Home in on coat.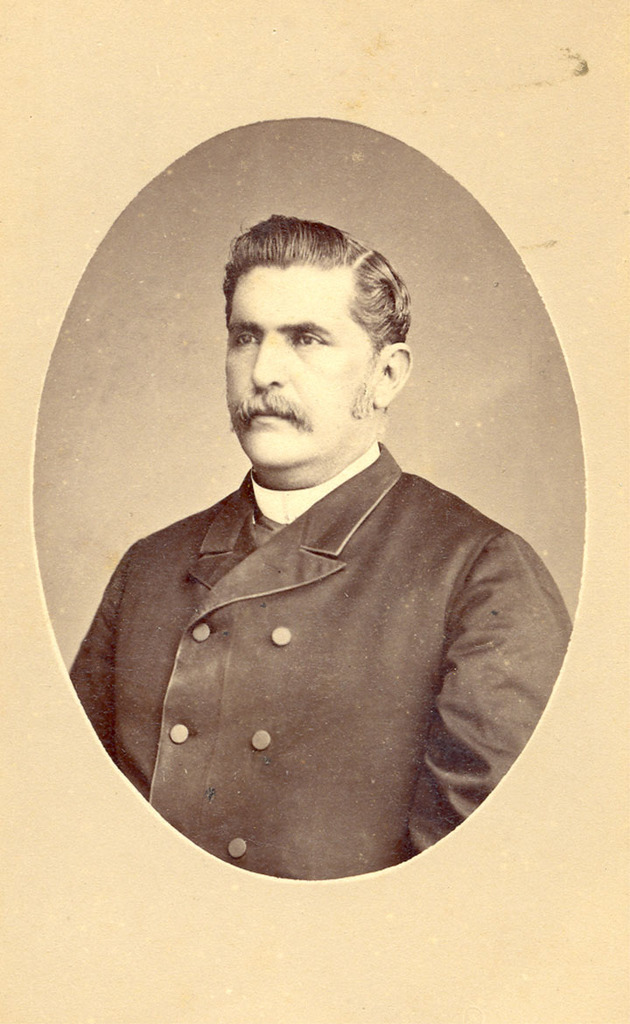
Homed in at <box>71,403,546,883</box>.
